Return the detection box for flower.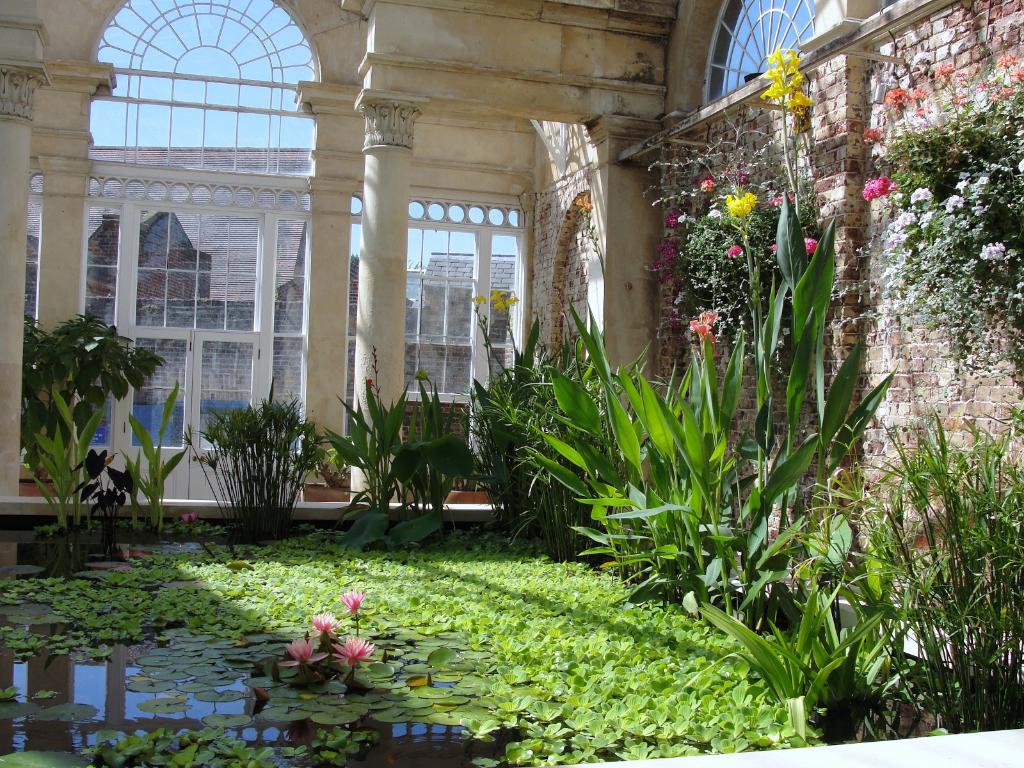
914, 104, 931, 115.
